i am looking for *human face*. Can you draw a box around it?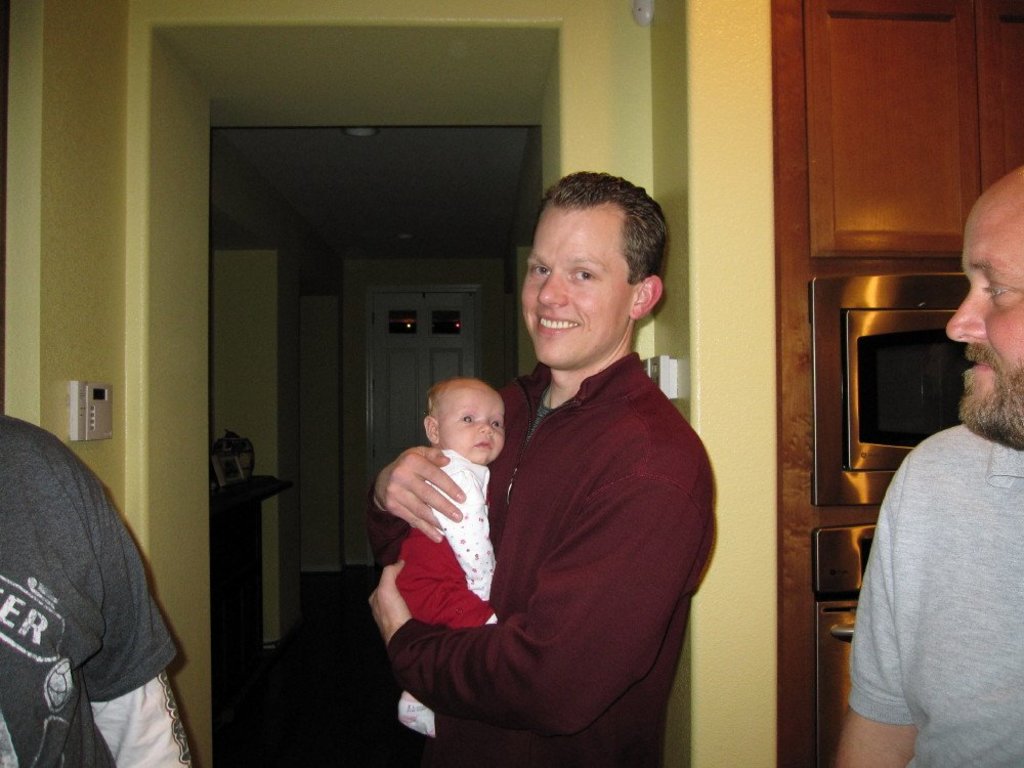
Sure, the bounding box is select_region(518, 208, 630, 366).
